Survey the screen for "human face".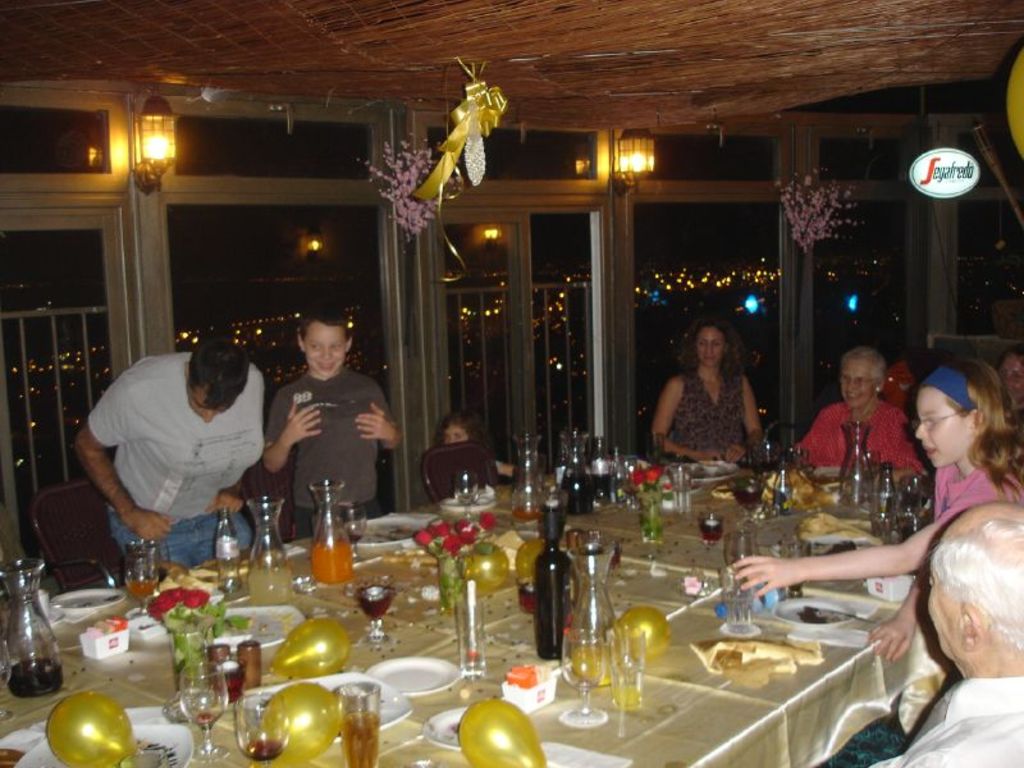
Survey found: [x1=914, y1=385, x2=973, y2=465].
